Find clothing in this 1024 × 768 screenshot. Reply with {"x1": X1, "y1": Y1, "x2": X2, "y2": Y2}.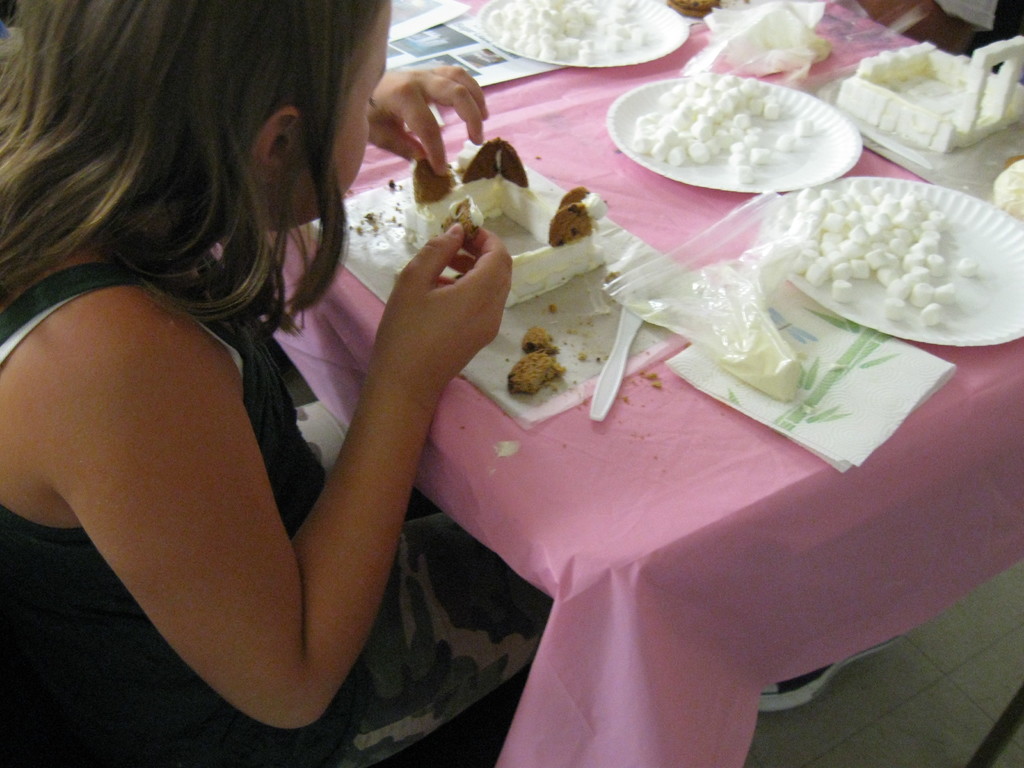
{"x1": 0, "y1": 231, "x2": 553, "y2": 767}.
